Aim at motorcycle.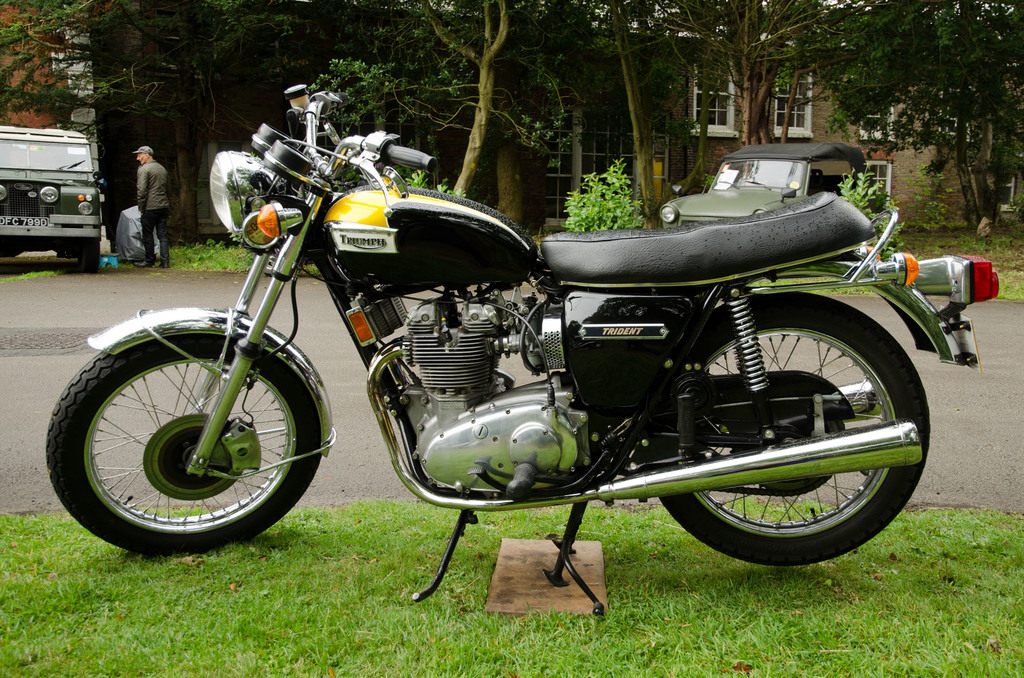
Aimed at 41, 79, 1000, 622.
